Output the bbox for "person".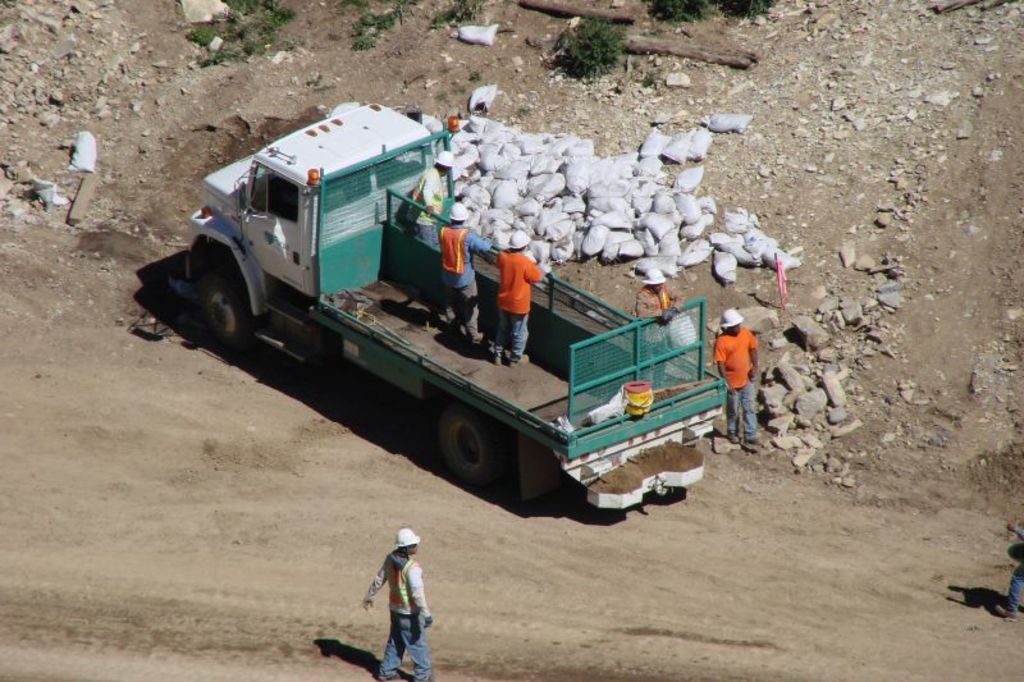
l=630, t=262, r=681, b=390.
